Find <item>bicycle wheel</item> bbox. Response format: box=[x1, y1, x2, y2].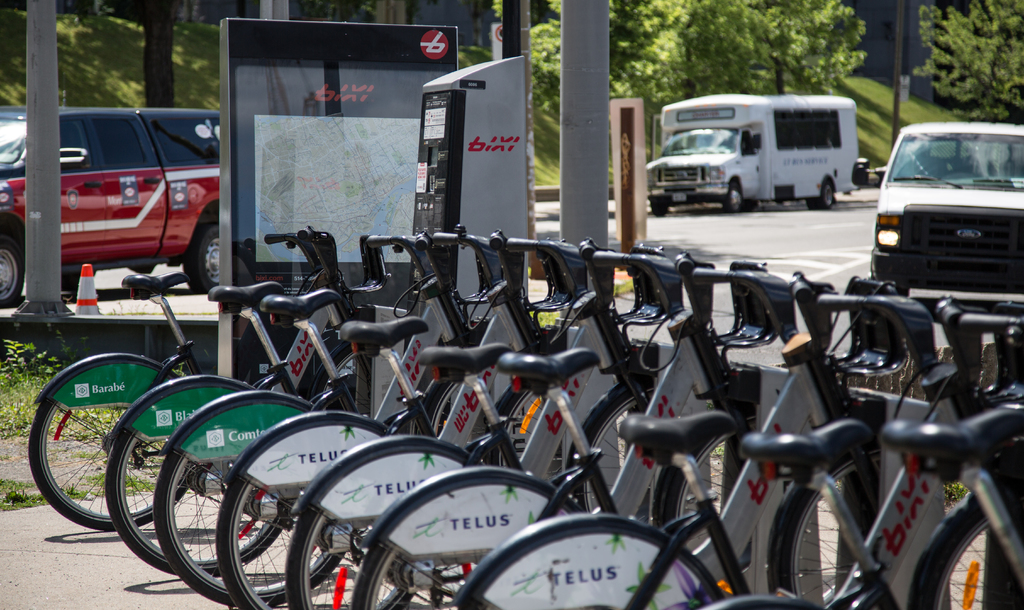
box=[314, 343, 373, 418].
